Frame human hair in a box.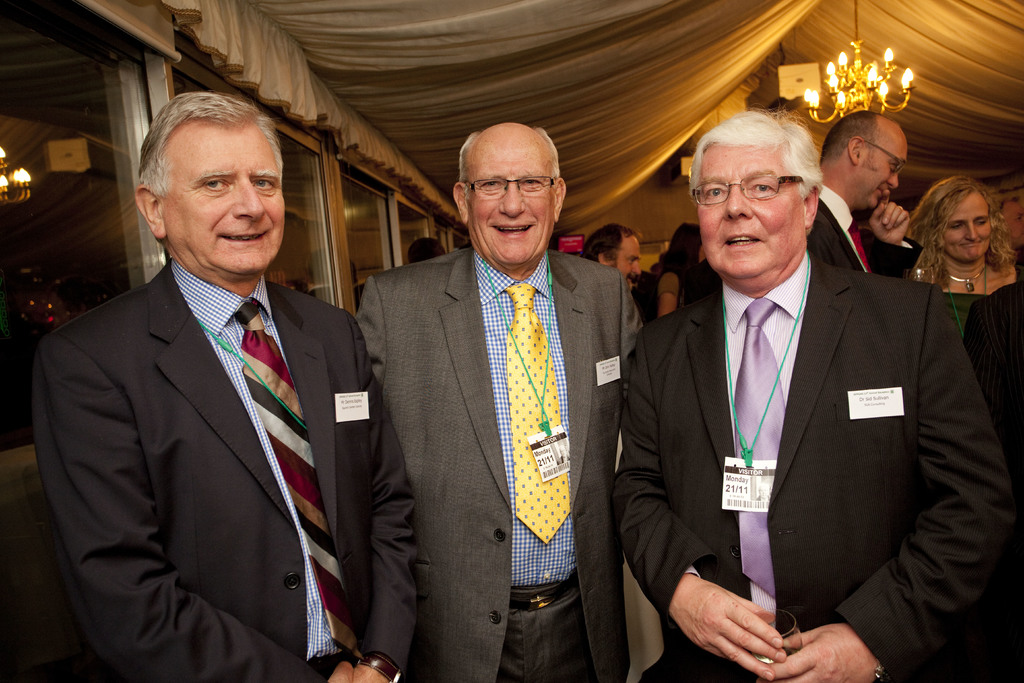
region(457, 129, 562, 182).
